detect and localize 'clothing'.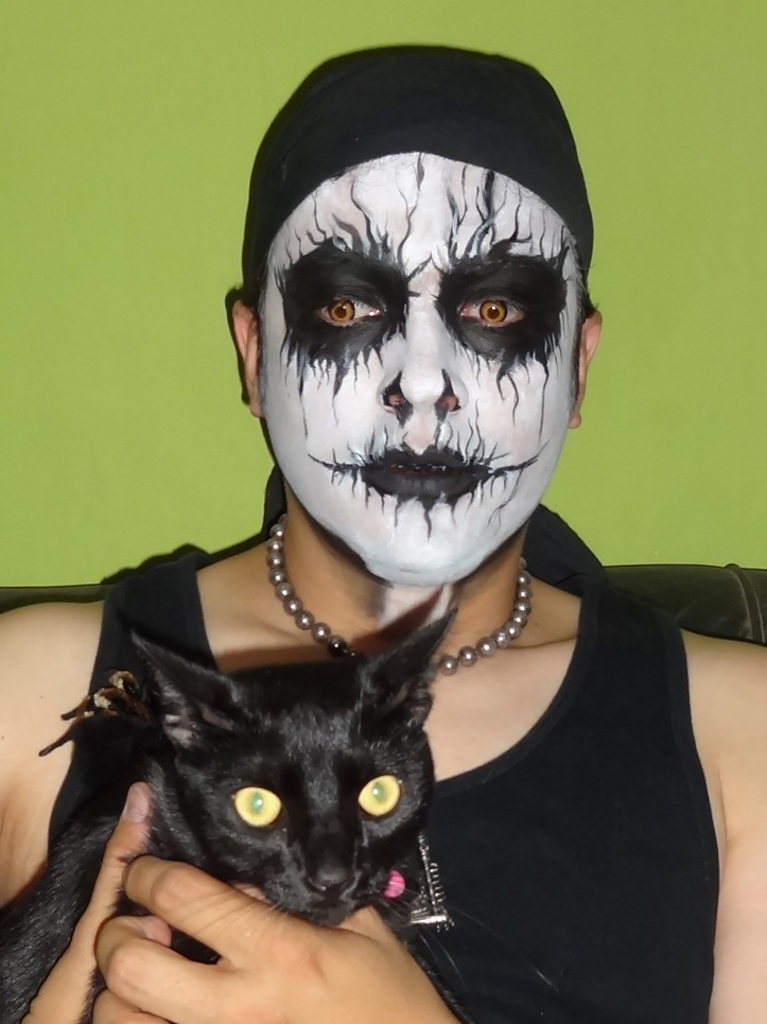
Localized at [x1=4, y1=553, x2=715, y2=1020].
